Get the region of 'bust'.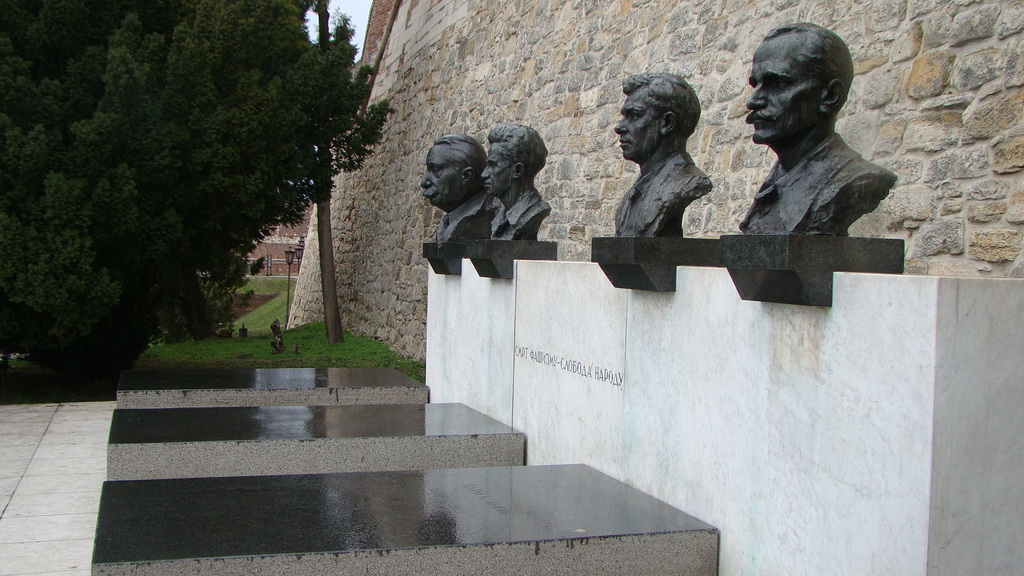
739:20:897:235.
